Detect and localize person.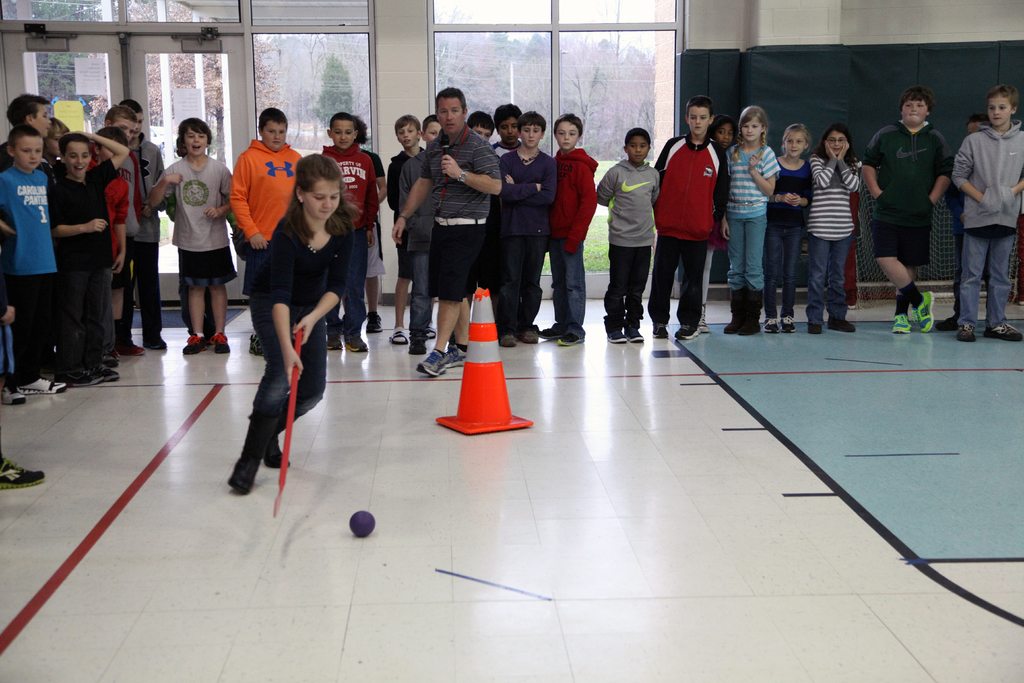
Localized at {"left": 806, "top": 114, "right": 854, "bottom": 329}.
